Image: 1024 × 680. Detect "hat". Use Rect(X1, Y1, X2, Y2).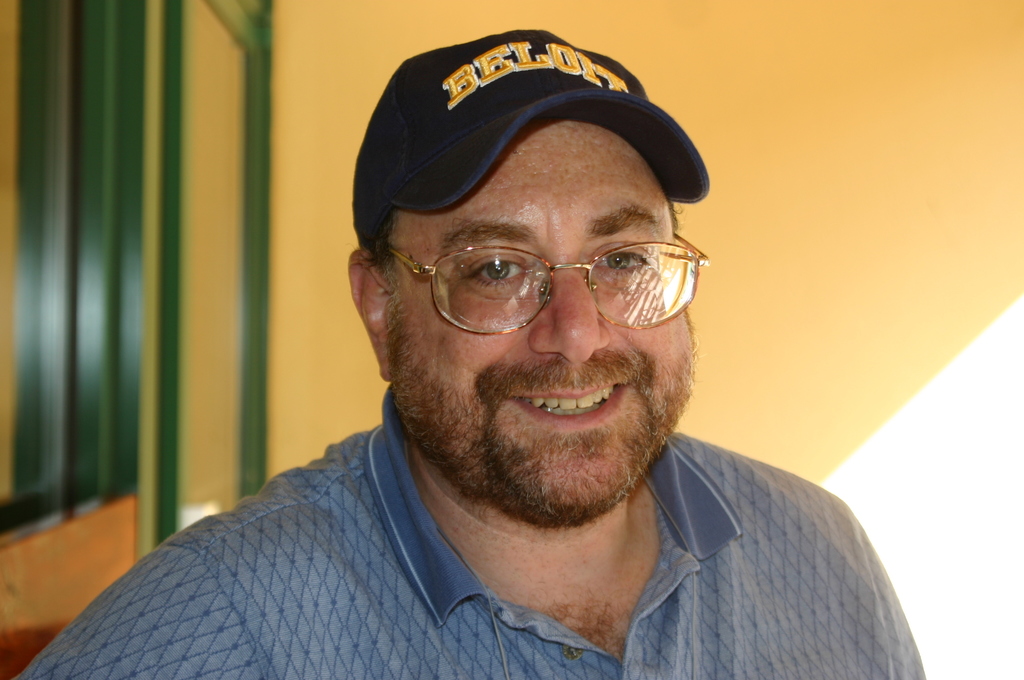
Rect(351, 26, 710, 245).
